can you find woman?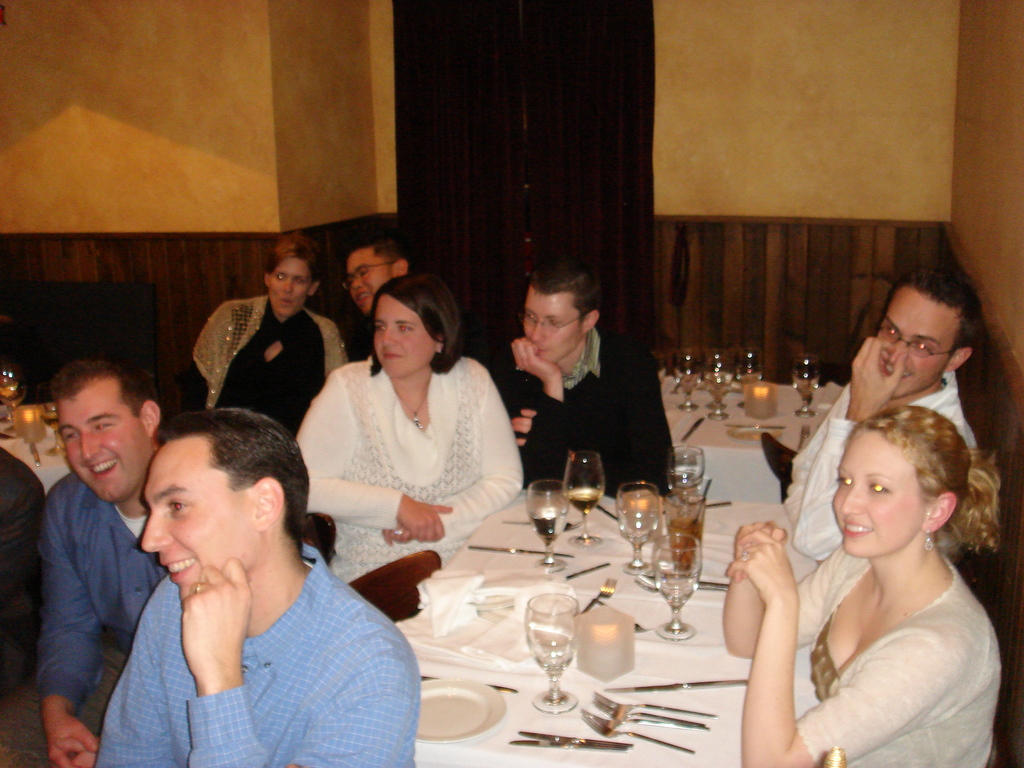
Yes, bounding box: 159 228 351 447.
